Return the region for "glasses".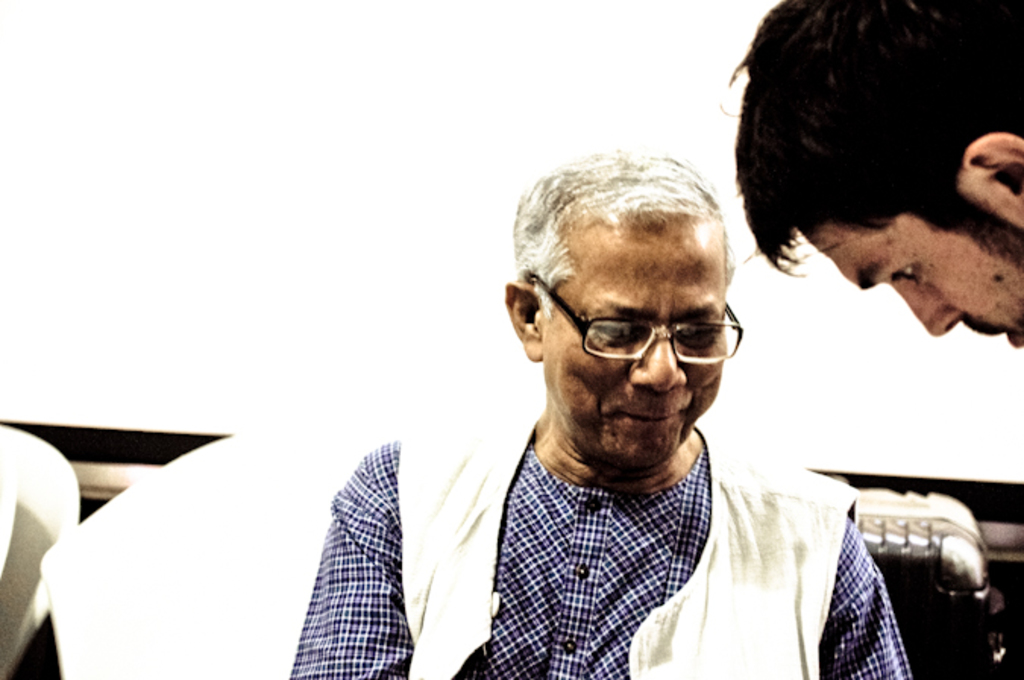
Rect(542, 279, 749, 372).
